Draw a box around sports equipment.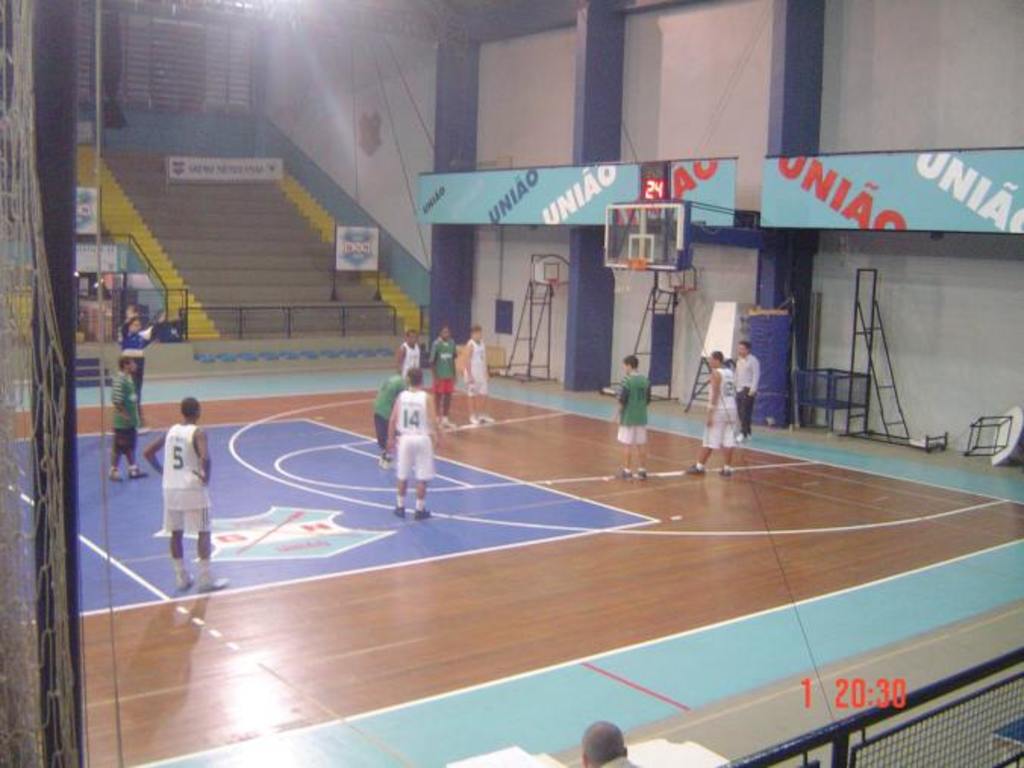
[194, 565, 227, 591].
